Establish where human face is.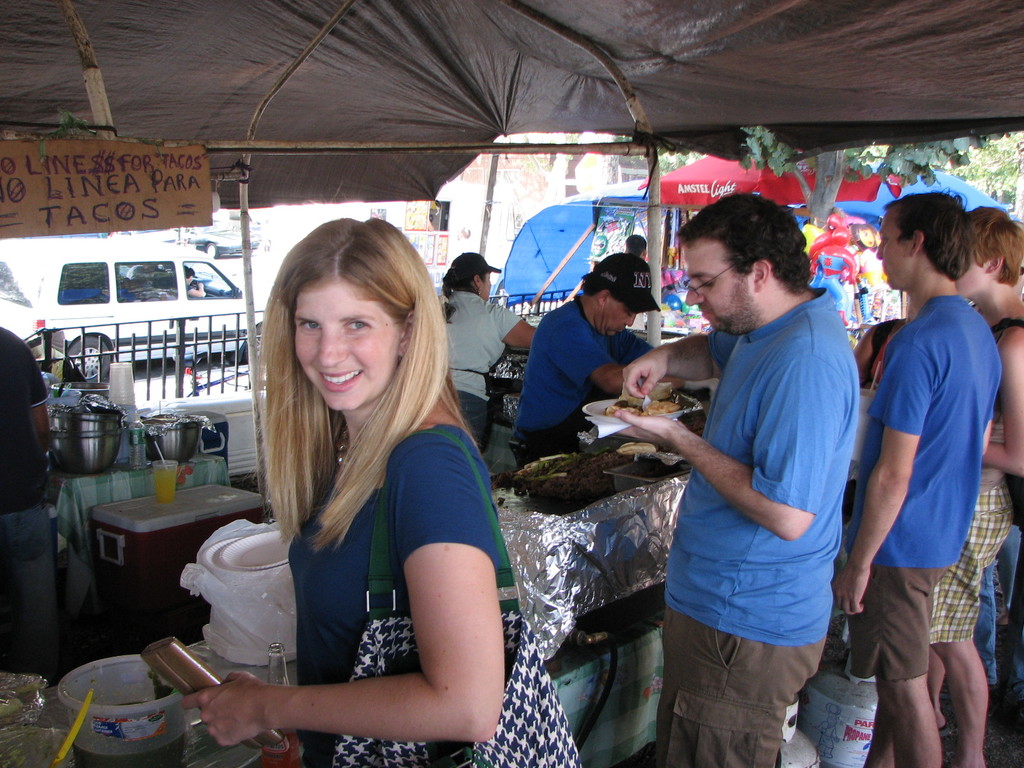
Established at <bbox>481, 275, 492, 299</bbox>.
